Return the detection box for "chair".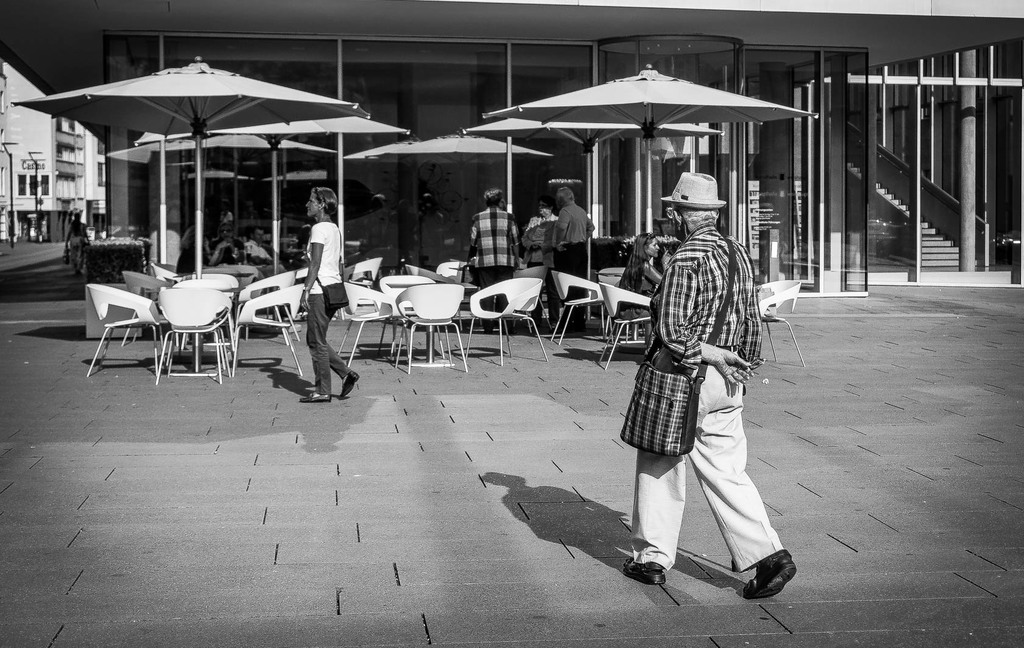
757 278 806 367.
